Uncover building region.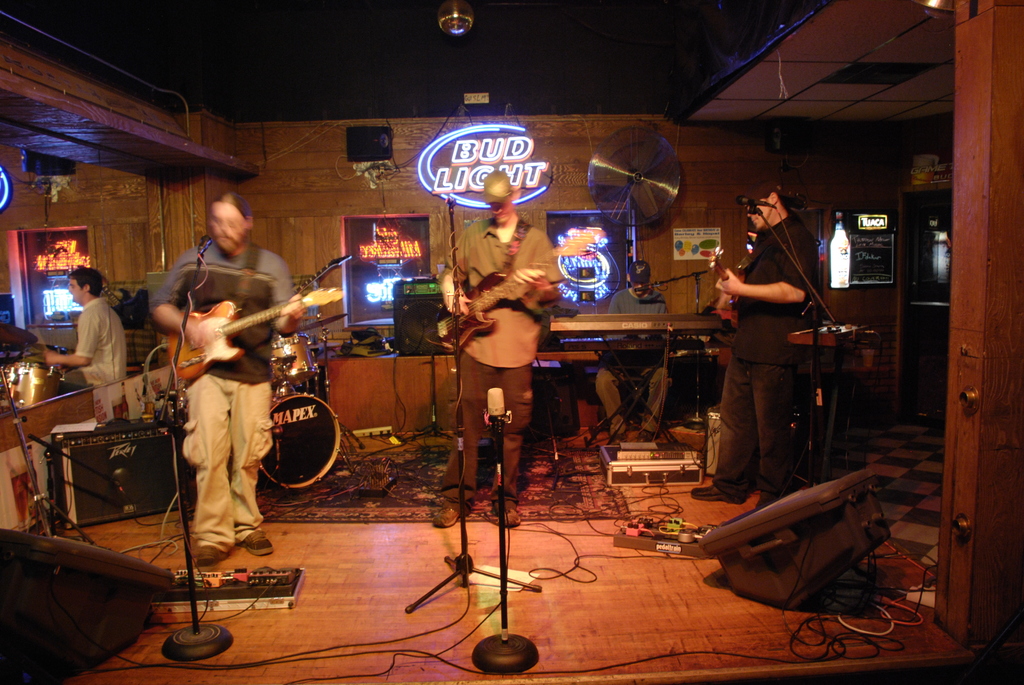
Uncovered: 0 0 1023 684.
